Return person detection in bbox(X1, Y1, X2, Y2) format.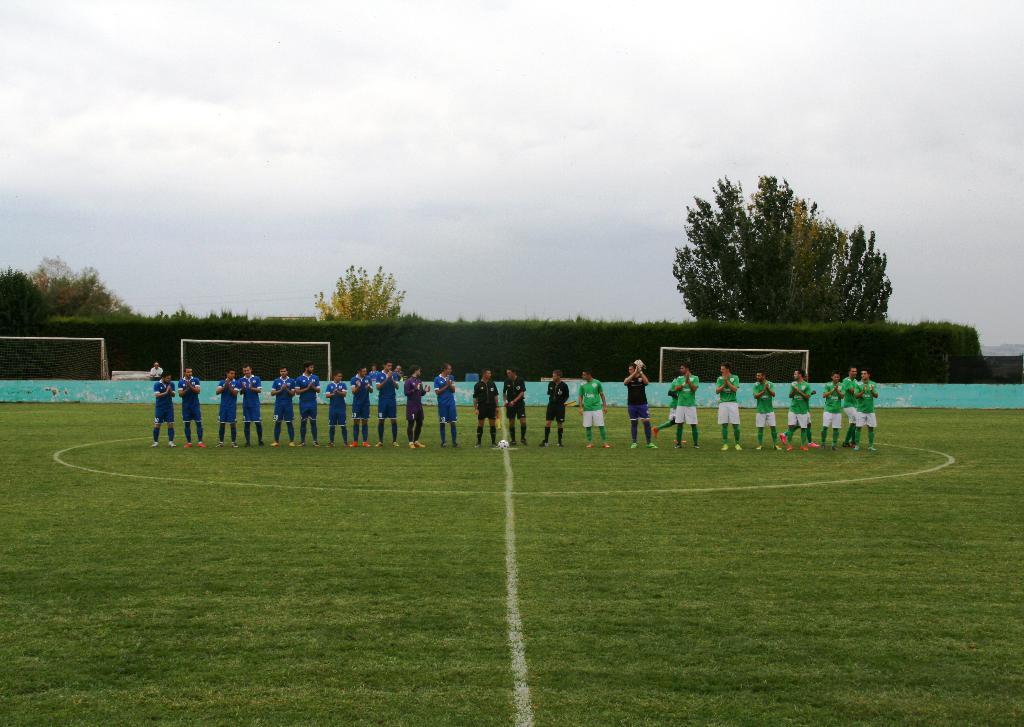
bbox(350, 365, 372, 448).
